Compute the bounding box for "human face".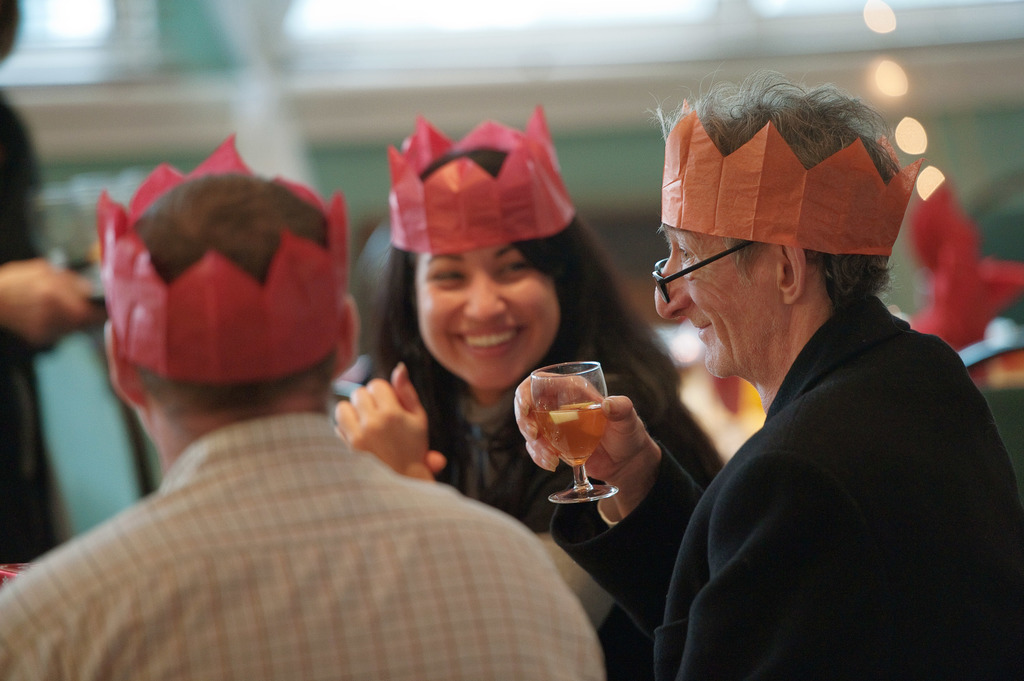
Rect(655, 228, 785, 380).
